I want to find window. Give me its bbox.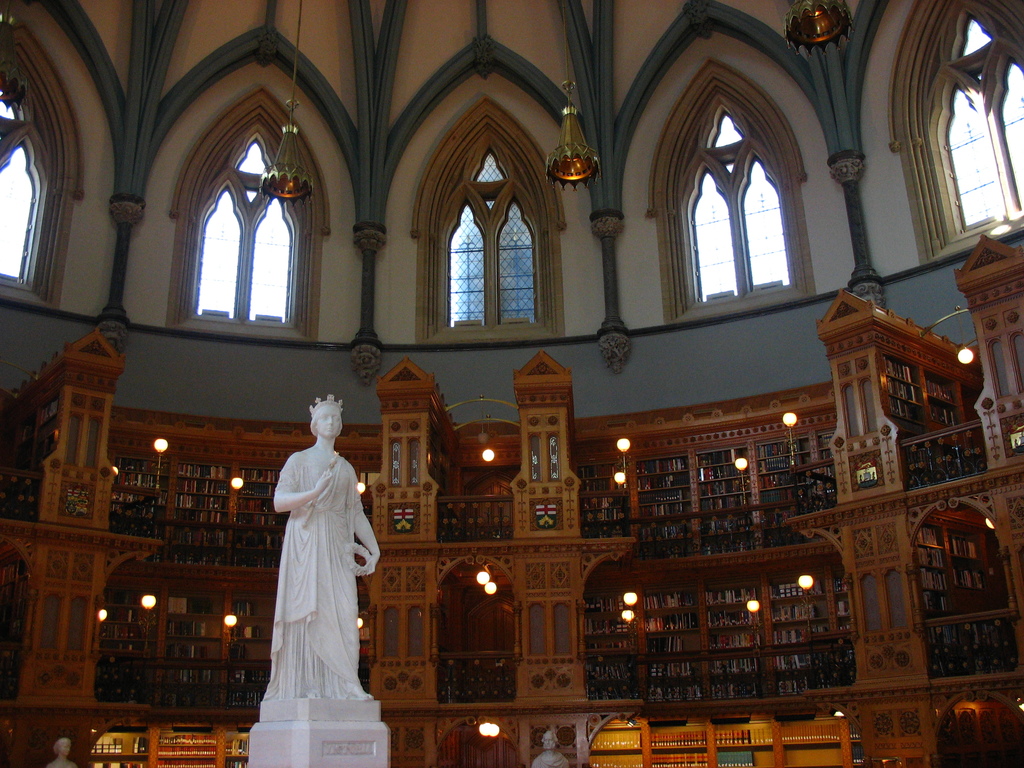
bbox(0, 6, 86, 314).
